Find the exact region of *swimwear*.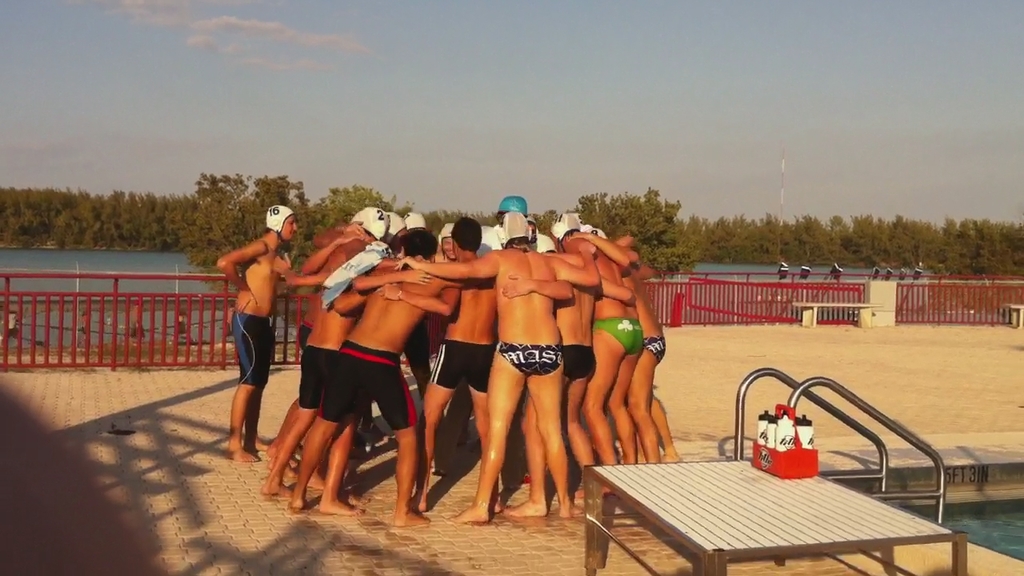
Exact region: x1=646 y1=333 x2=669 y2=365.
